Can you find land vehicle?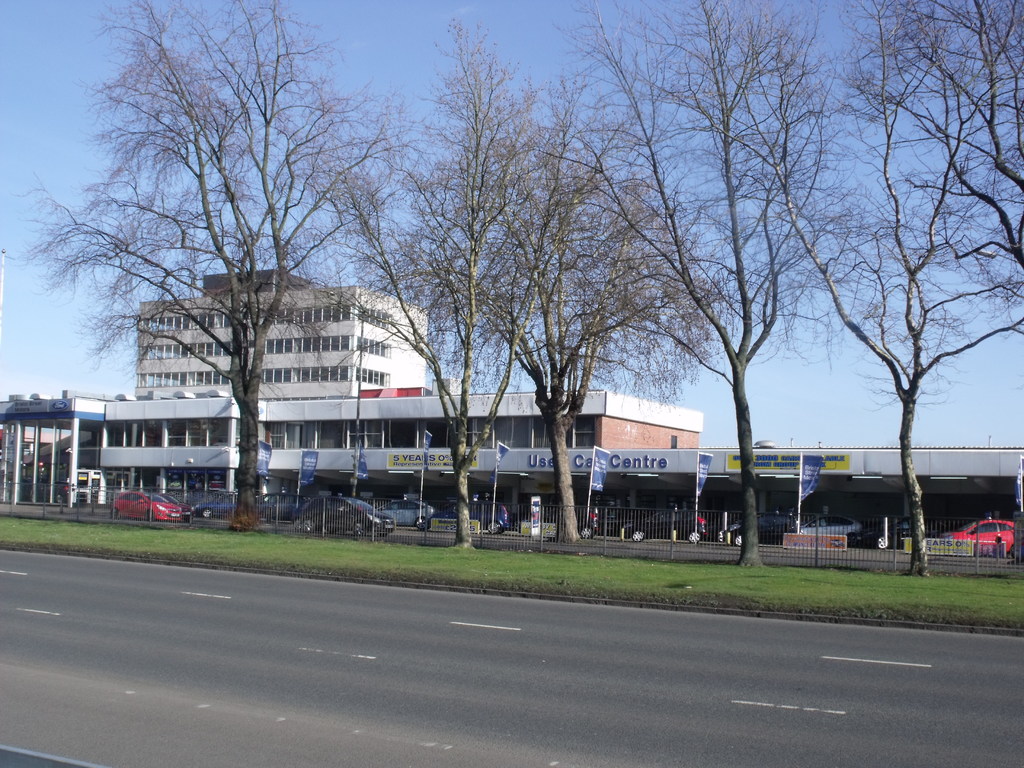
Yes, bounding box: 542/500/603/542.
